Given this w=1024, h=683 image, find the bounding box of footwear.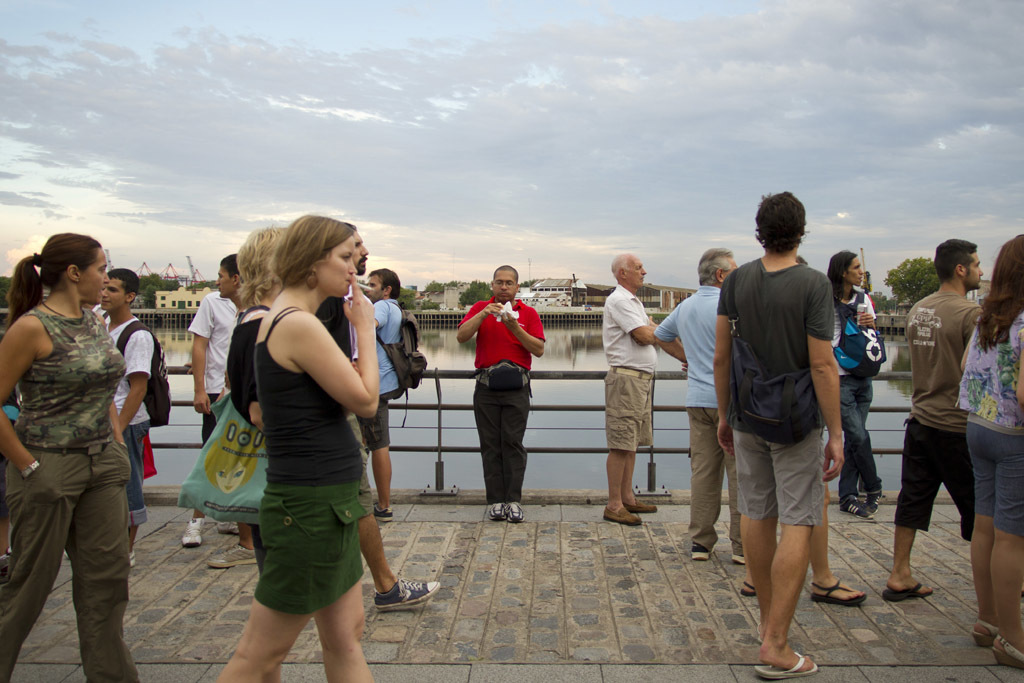
[602,503,640,527].
